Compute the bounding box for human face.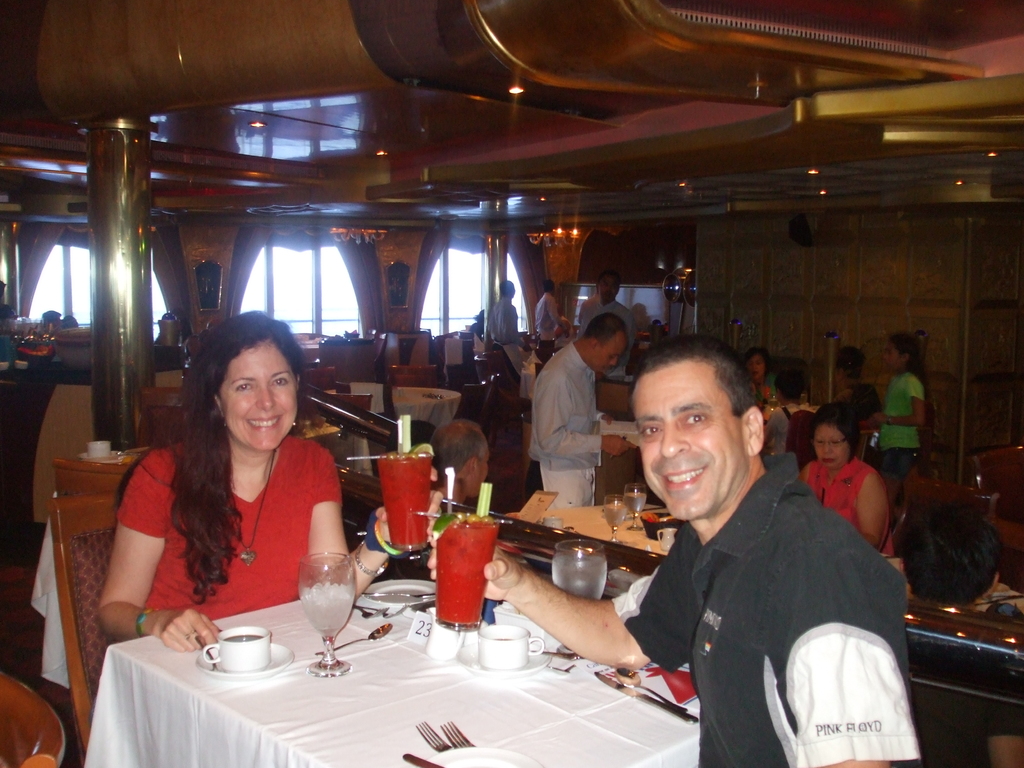
746/355/765/378.
